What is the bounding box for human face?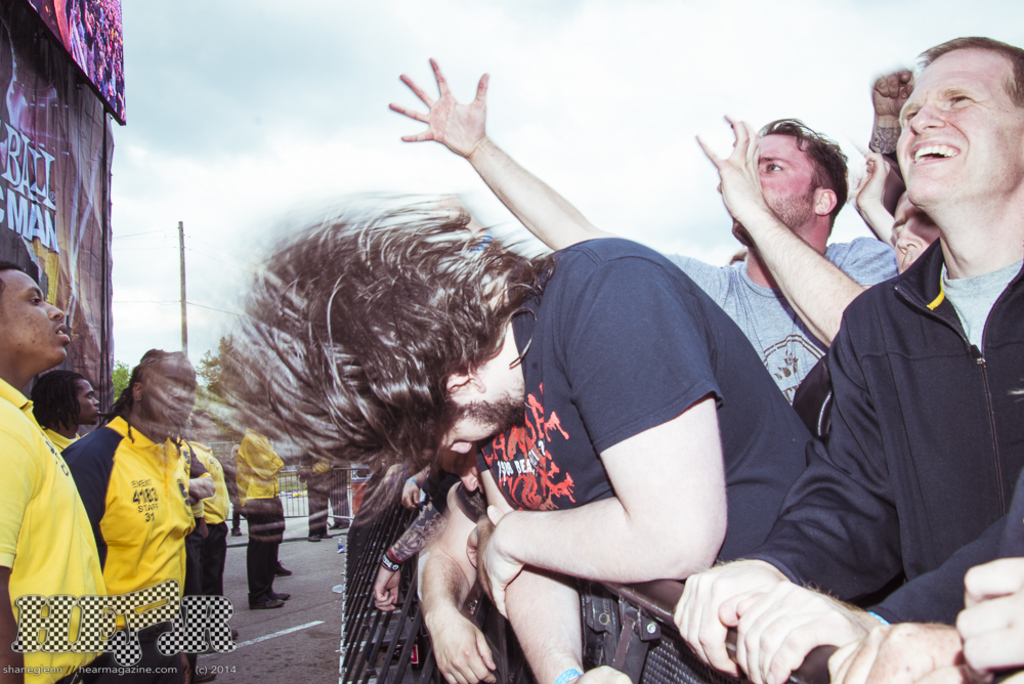
l=895, t=53, r=1017, b=201.
